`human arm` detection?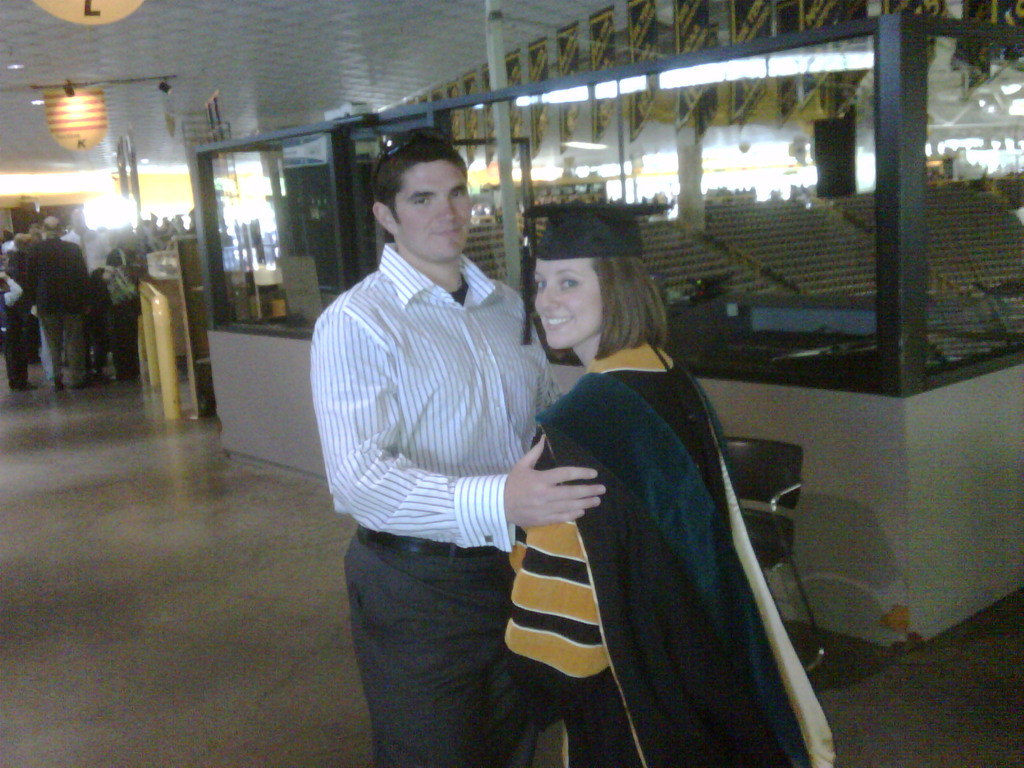
(3,269,21,306)
